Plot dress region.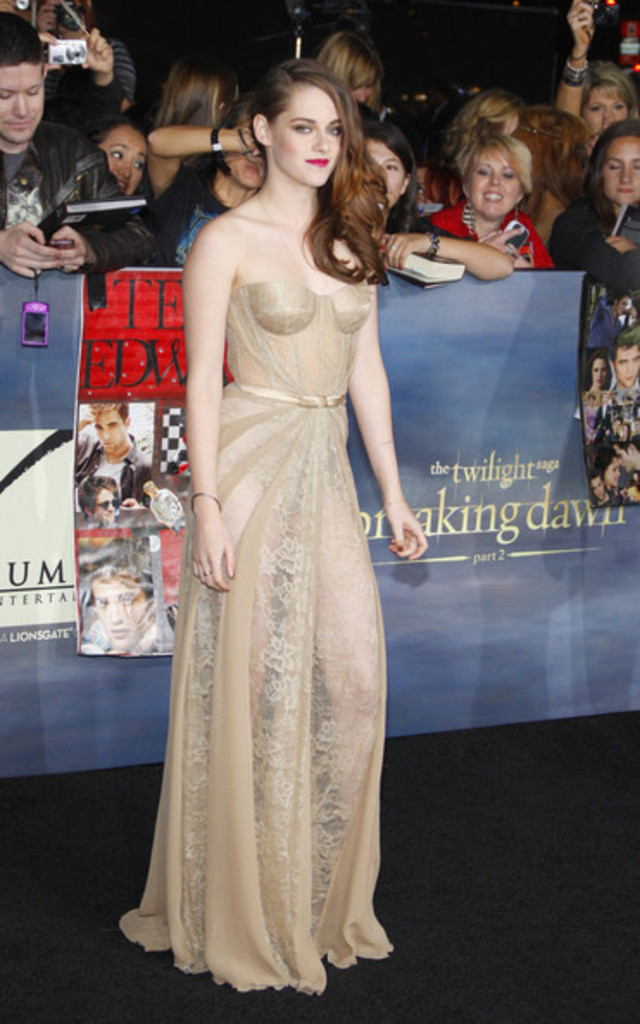
Plotted at crop(121, 281, 393, 988).
